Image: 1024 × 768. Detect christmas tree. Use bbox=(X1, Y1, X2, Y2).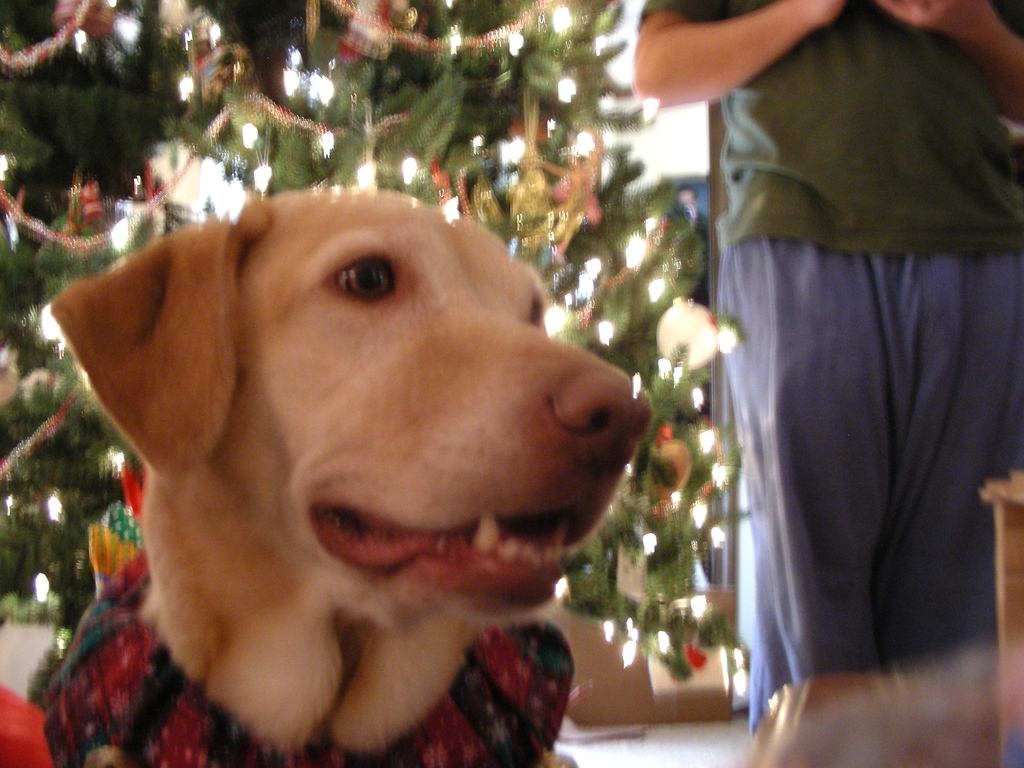
bbox=(0, 0, 742, 705).
